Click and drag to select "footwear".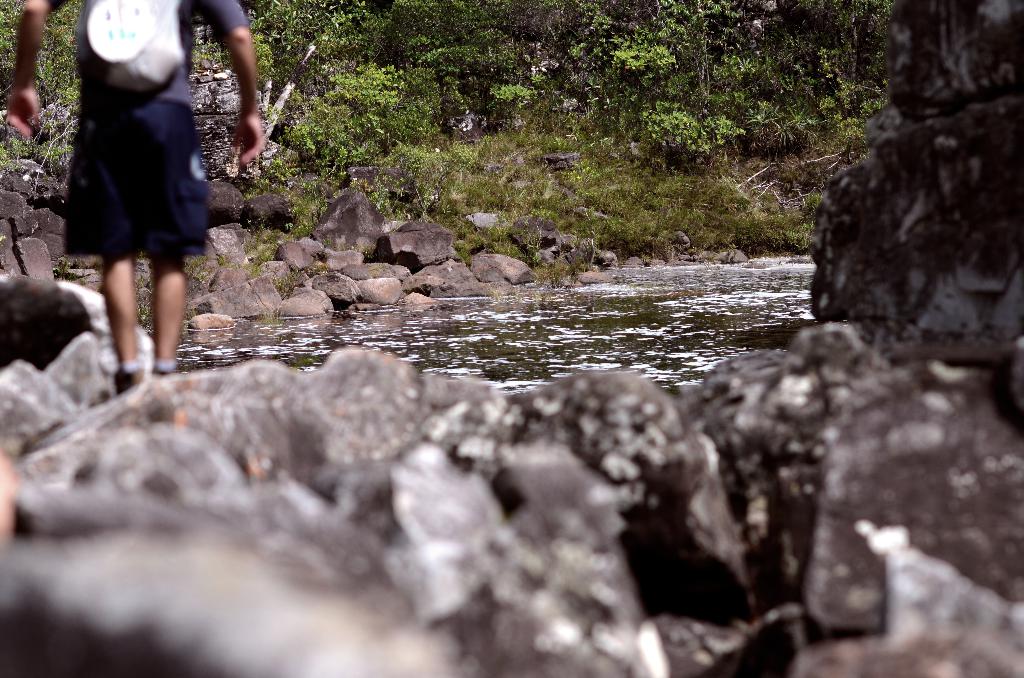
Selection: 108:359:142:392.
